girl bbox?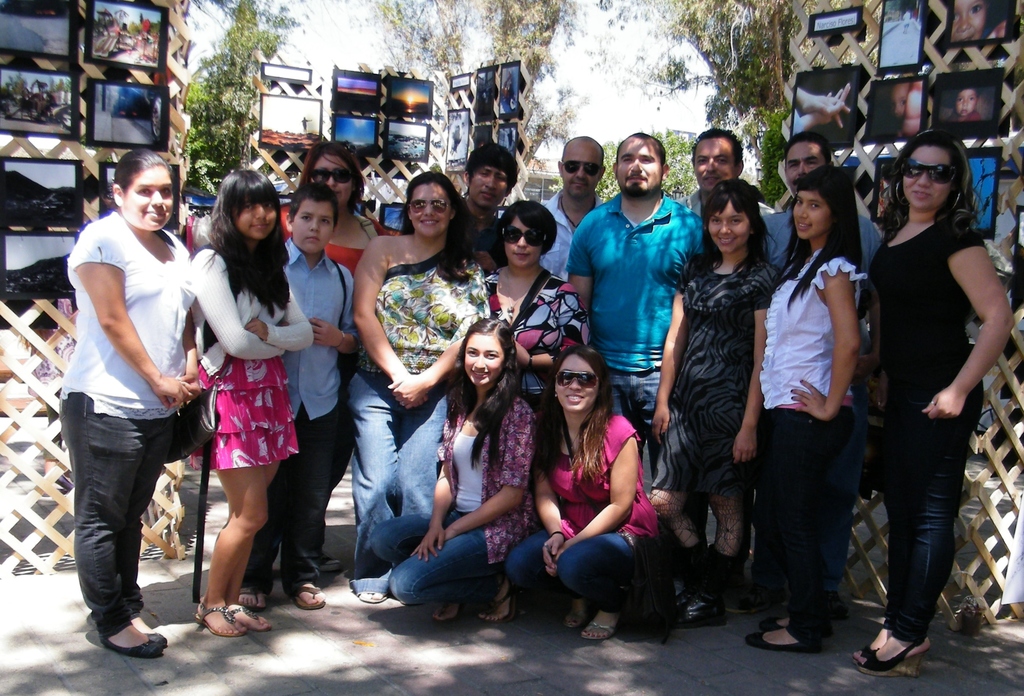
crop(758, 163, 865, 652)
